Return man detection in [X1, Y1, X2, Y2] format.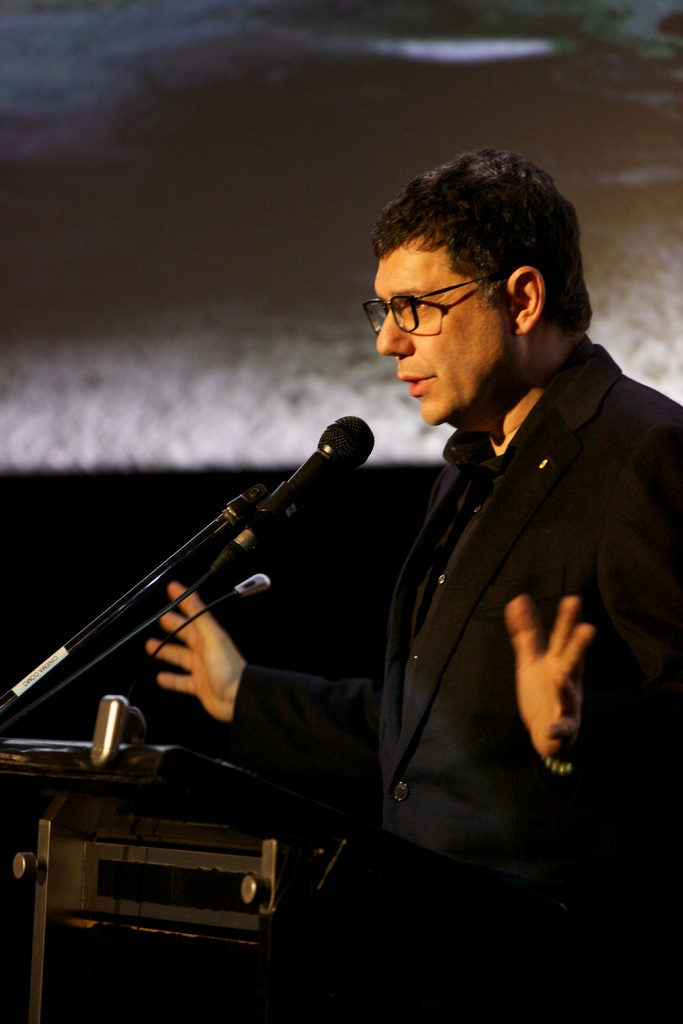
[248, 158, 668, 941].
